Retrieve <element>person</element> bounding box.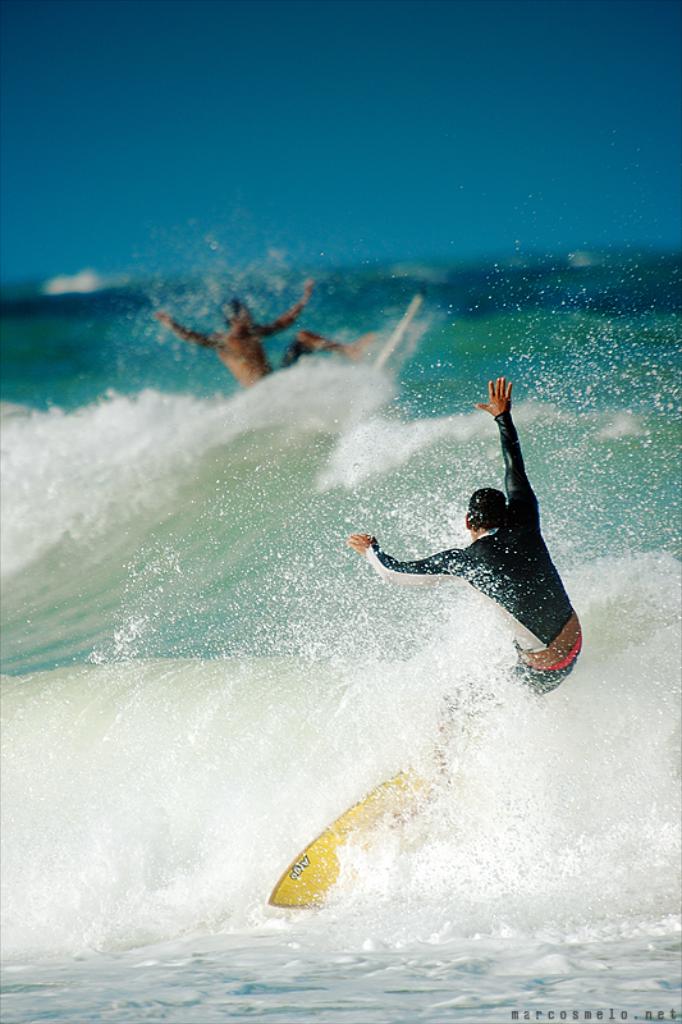
Bounding box: locate(156, 275, 321, 384).
